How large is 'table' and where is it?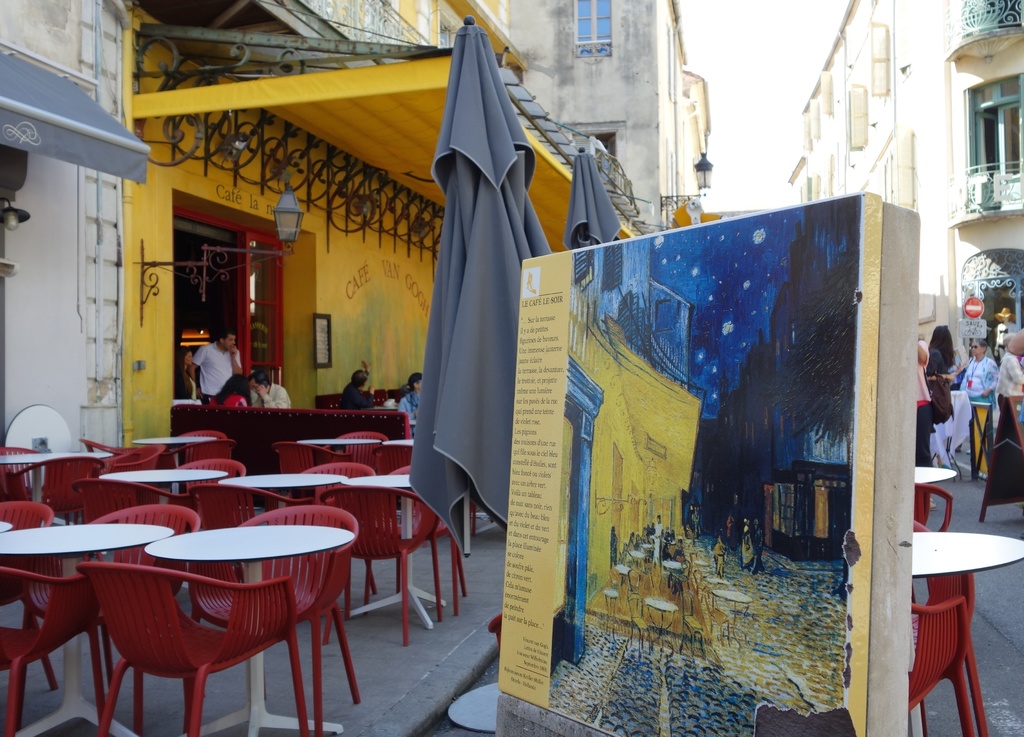
Bounding box: (left=343, top=472, right=451, bottom=628).
